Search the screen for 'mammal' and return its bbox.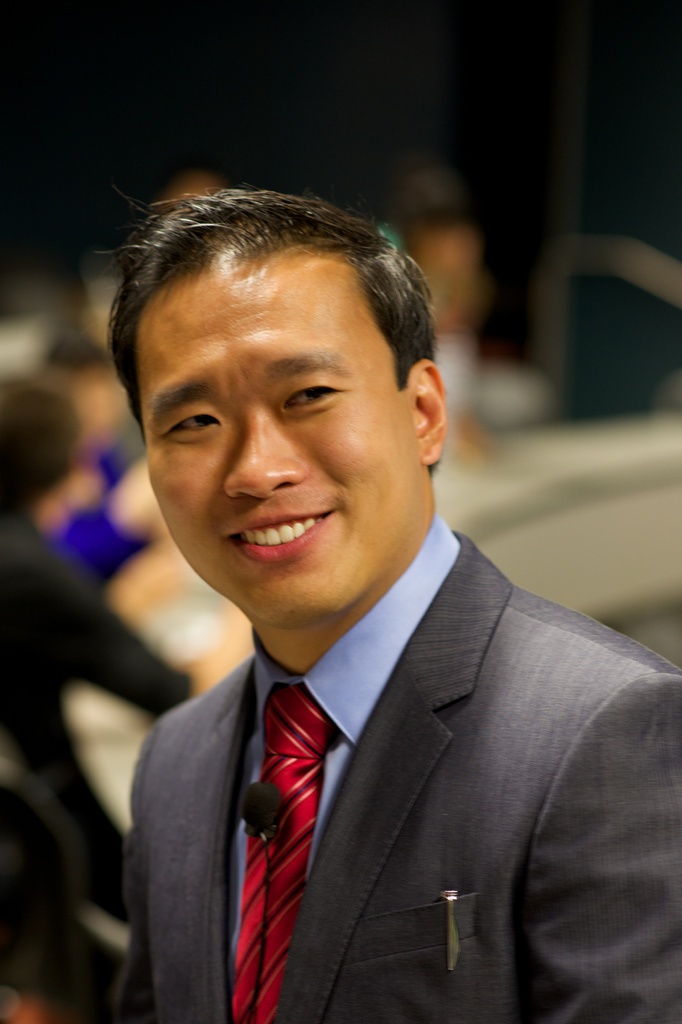
Found: (left=58, top=188, right=666, bottom=1009).
